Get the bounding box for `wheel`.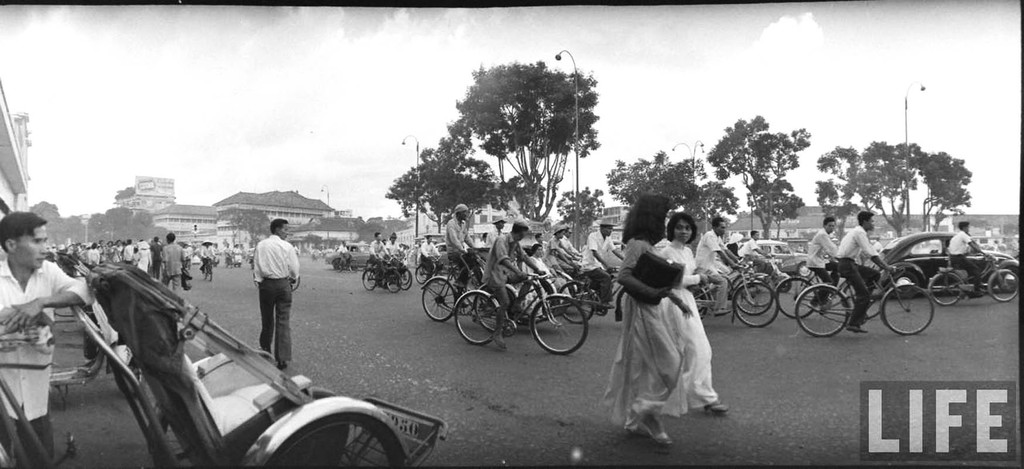
(left=877, top=285, right=937, bottom=336).
